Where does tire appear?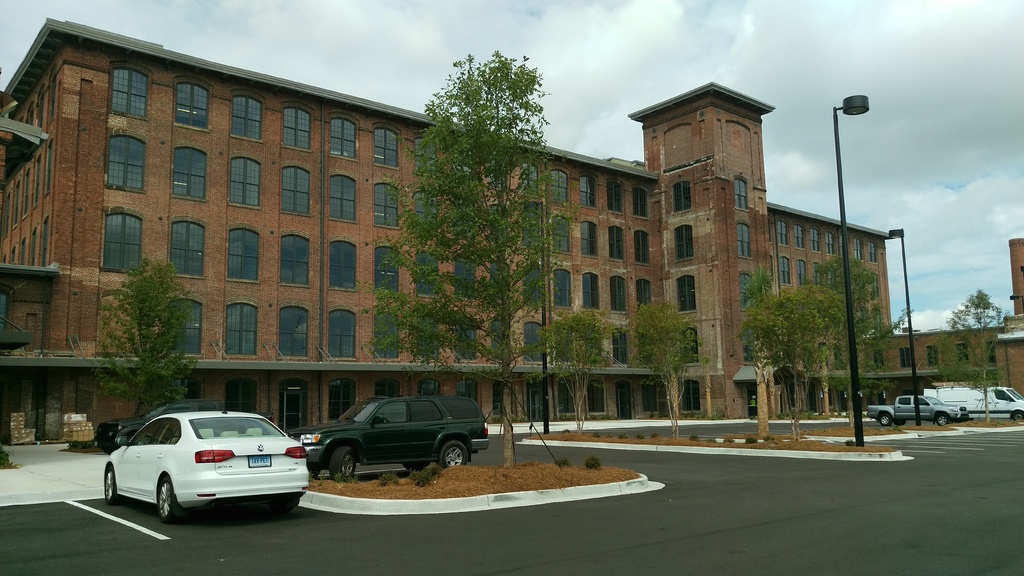
Appears at 1011/410/1023/420.
